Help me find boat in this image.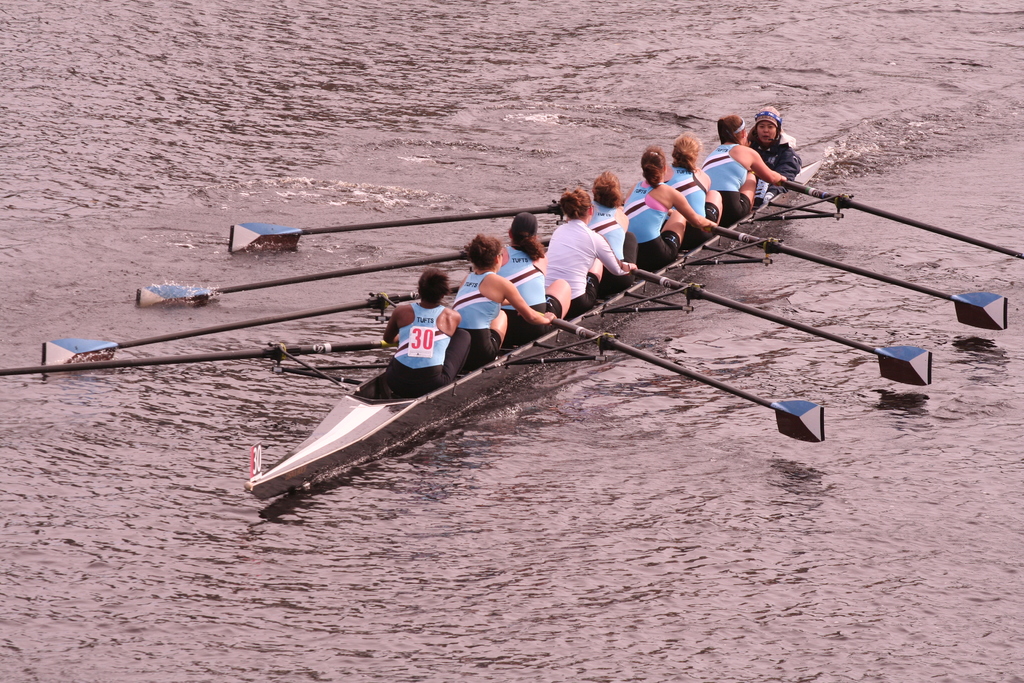
Found it: 239, 151, 826, 499.
